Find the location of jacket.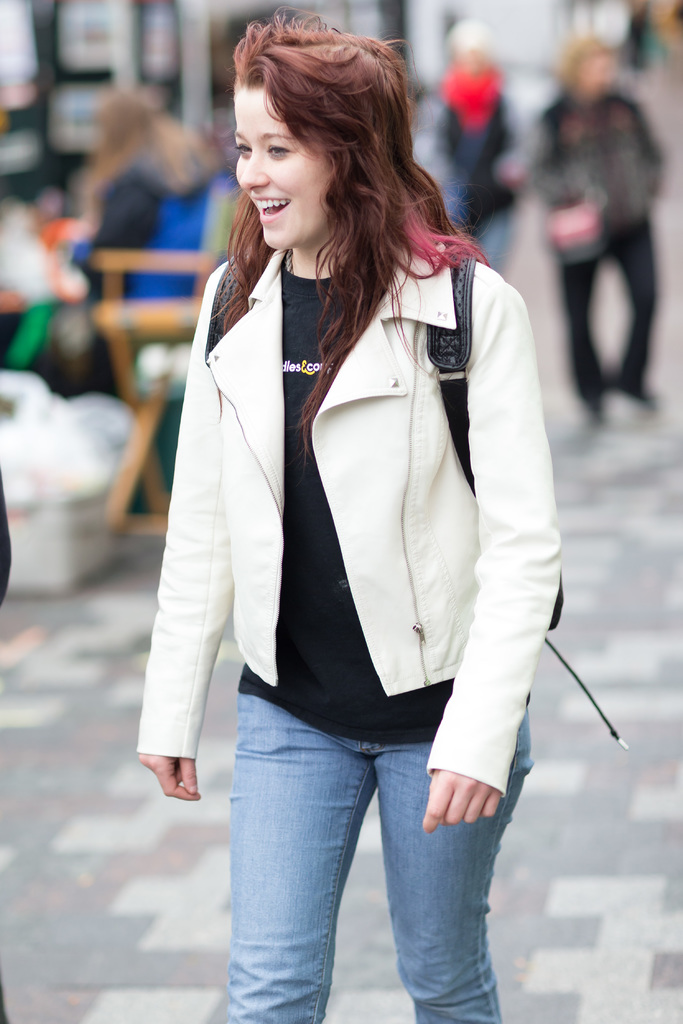
Location: x1=152, y1=169, x2=561, y2=740.
